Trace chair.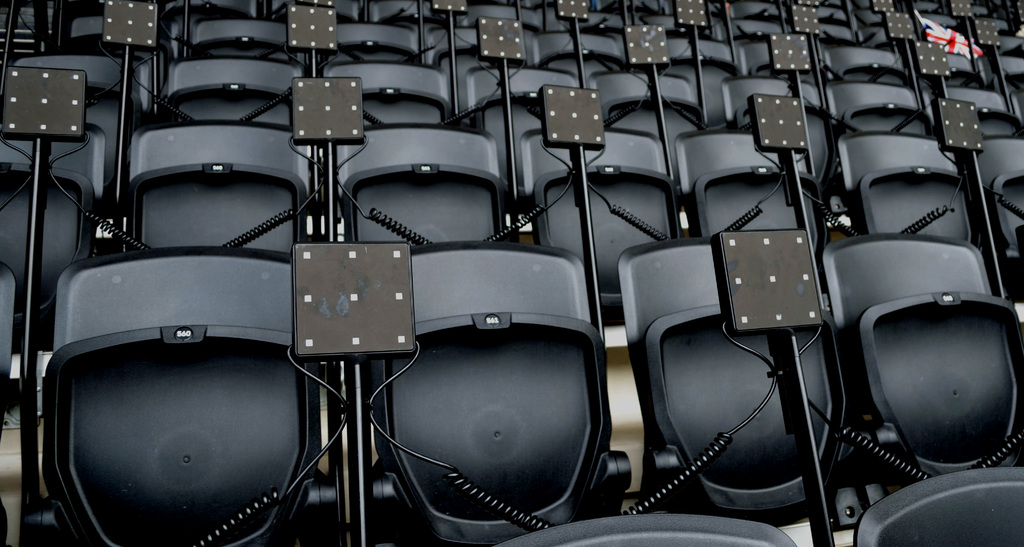
Traced to <bbox>815, 236, 1023, 487</bbox>.
